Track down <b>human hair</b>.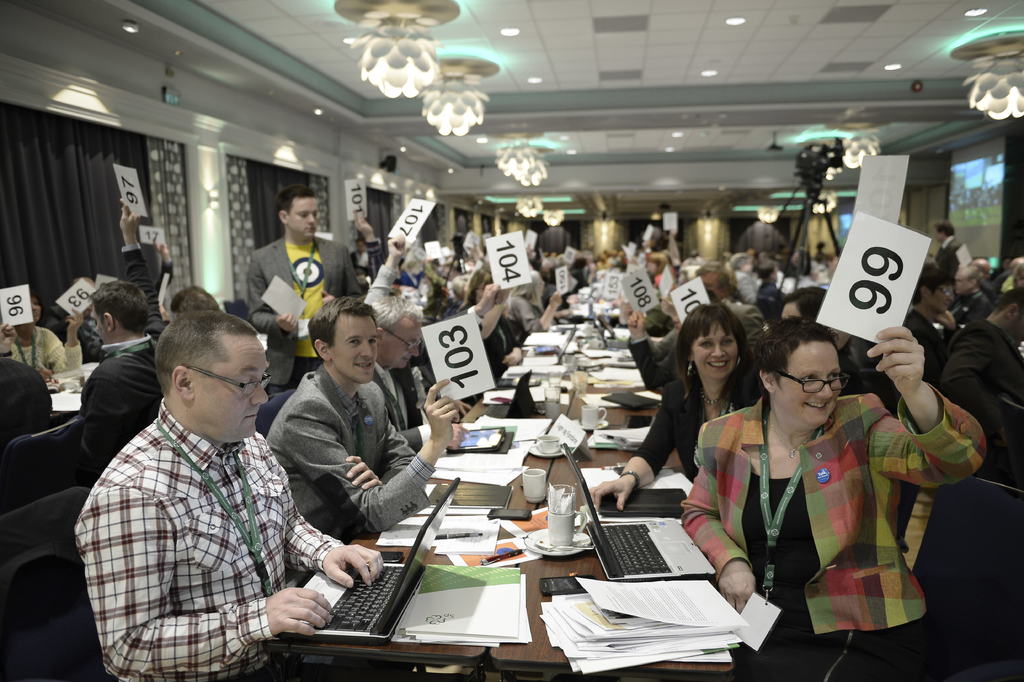
Tracked to BBox(748, 315, 841, 395).
